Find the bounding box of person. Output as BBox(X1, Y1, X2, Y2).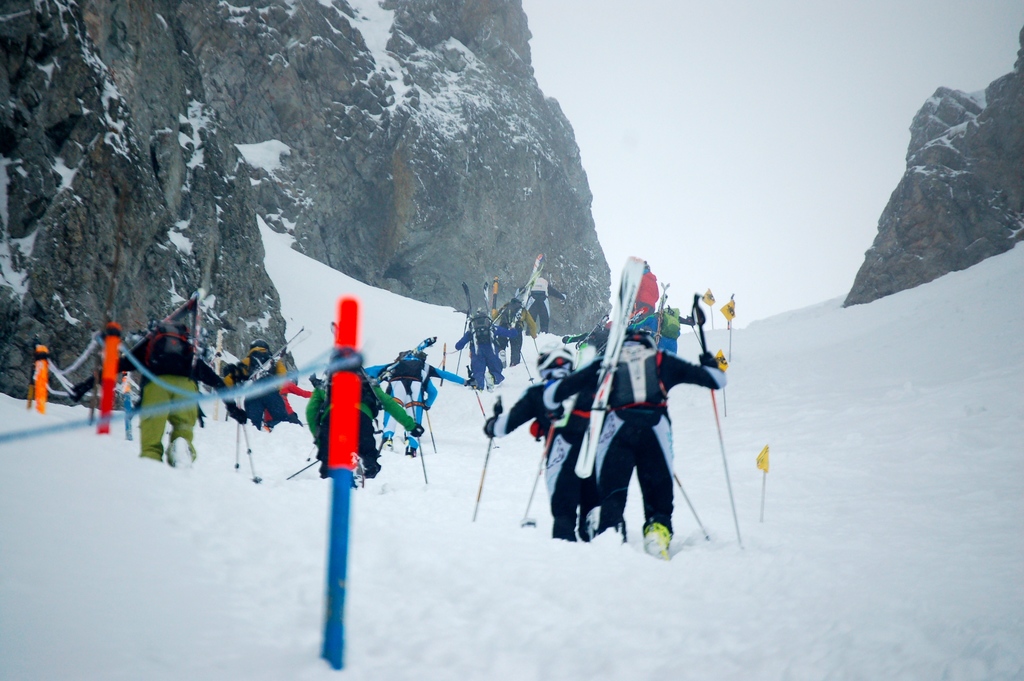
BBox(261, 375, 312, 439).
